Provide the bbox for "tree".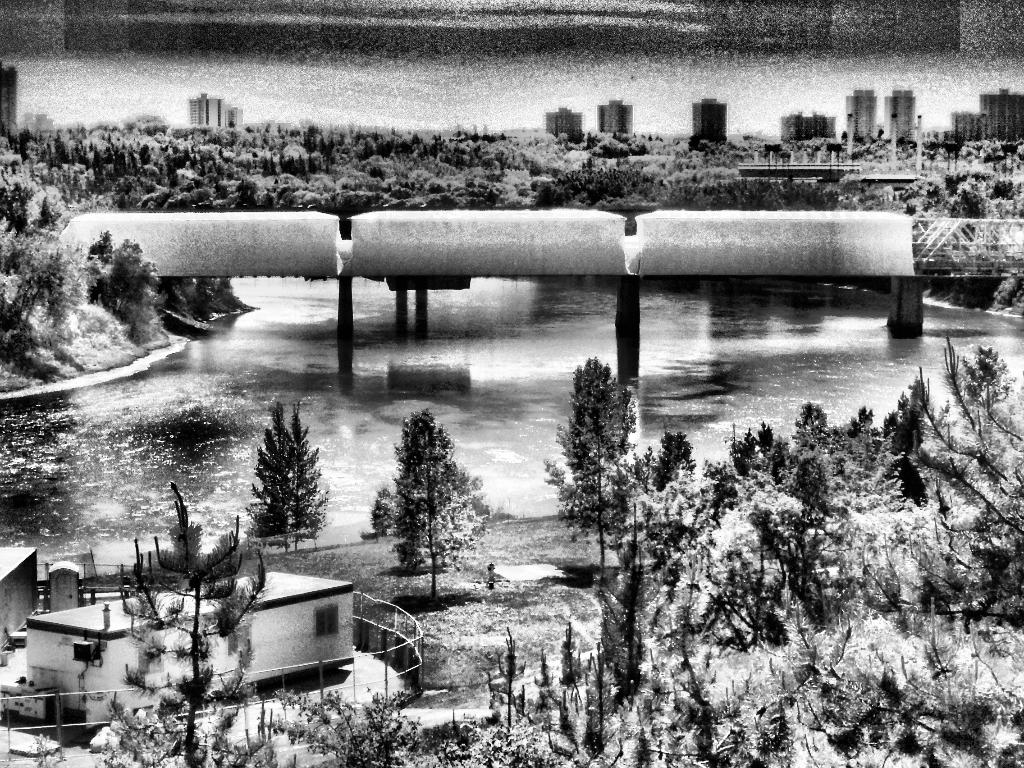
648 426 676 507.
